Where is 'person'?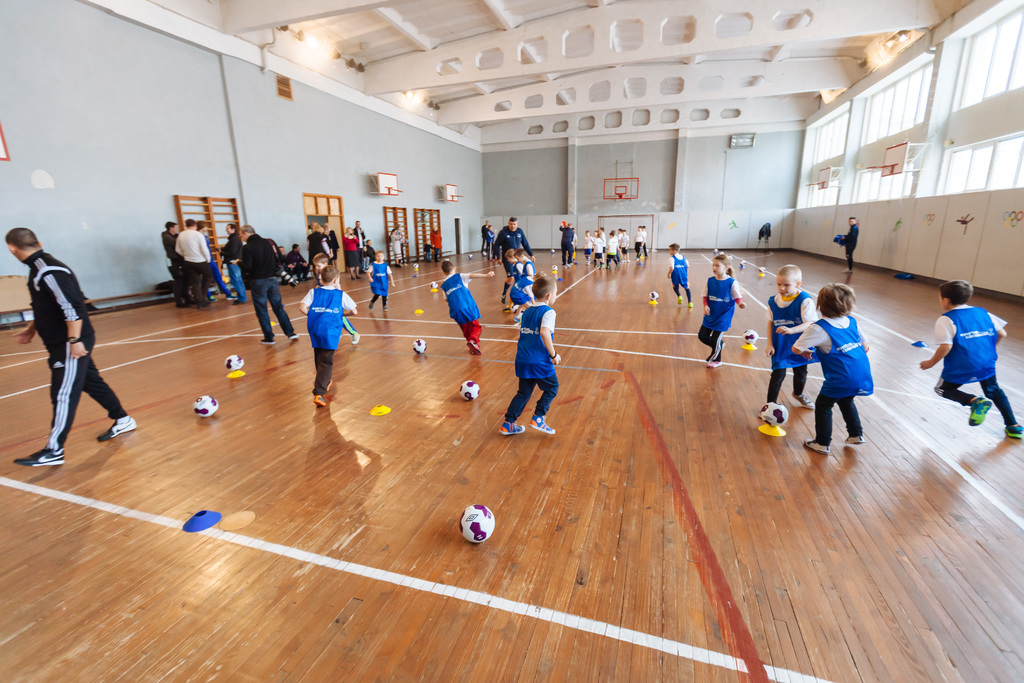
504, 265, 567, 452.
